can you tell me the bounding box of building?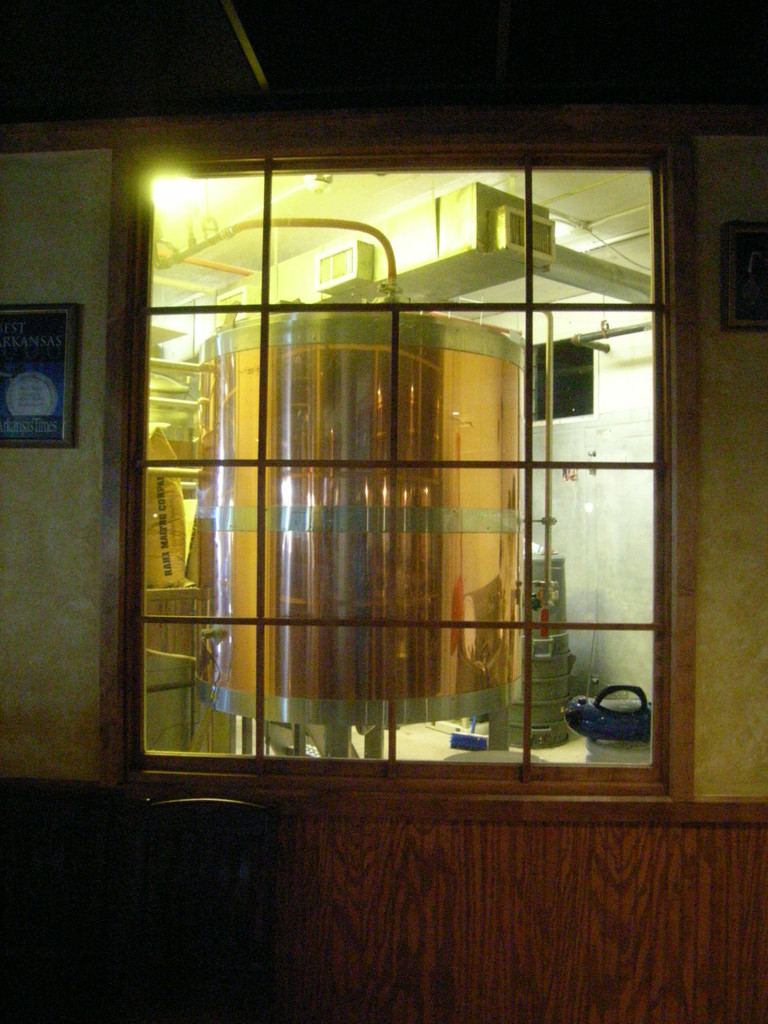
left=0, top=0, right=767, bottom=1023.
